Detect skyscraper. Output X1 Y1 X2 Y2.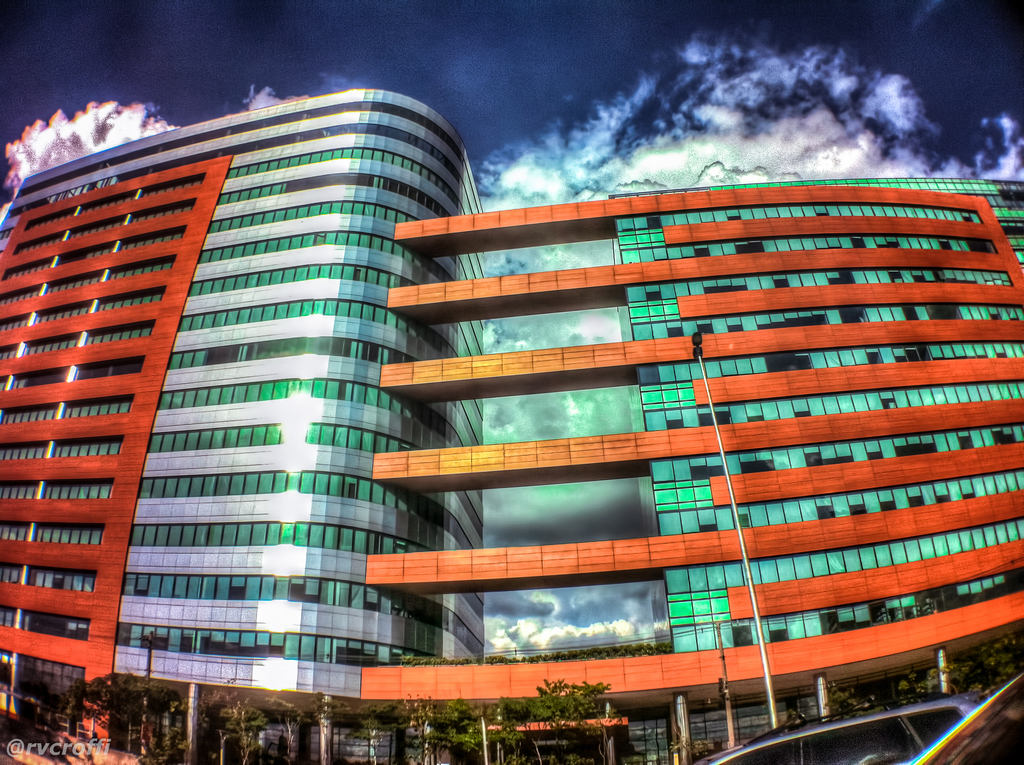
49 93 955 750.
